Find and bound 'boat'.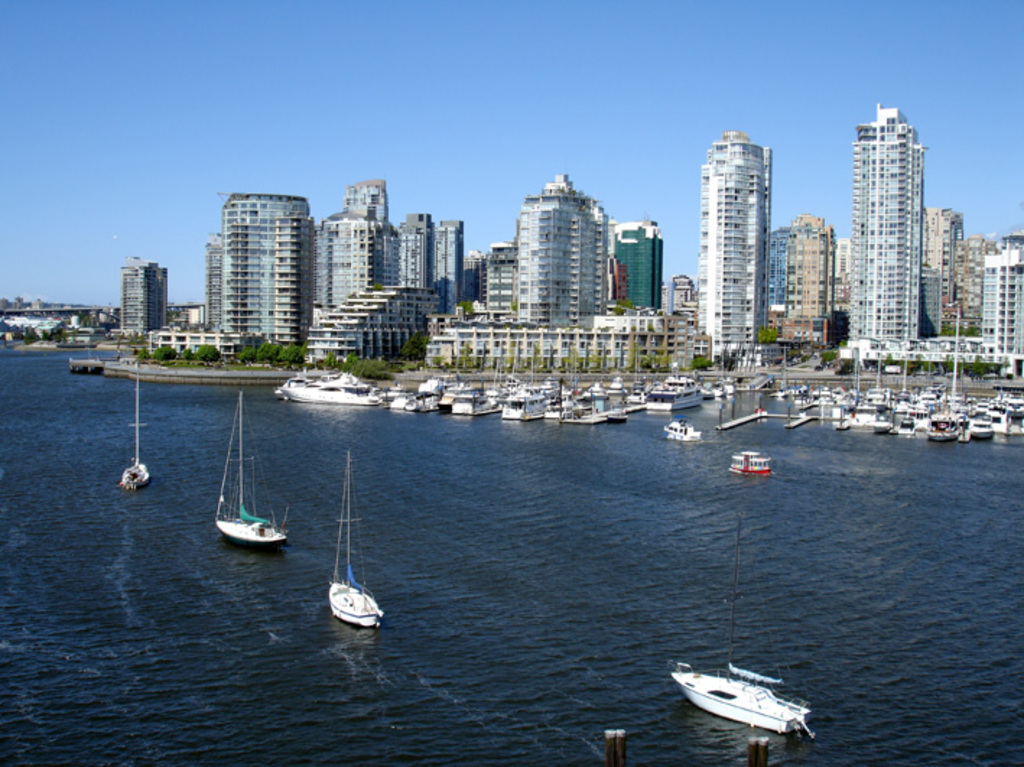
Bound: bbox(667, 519, 815, 734).
